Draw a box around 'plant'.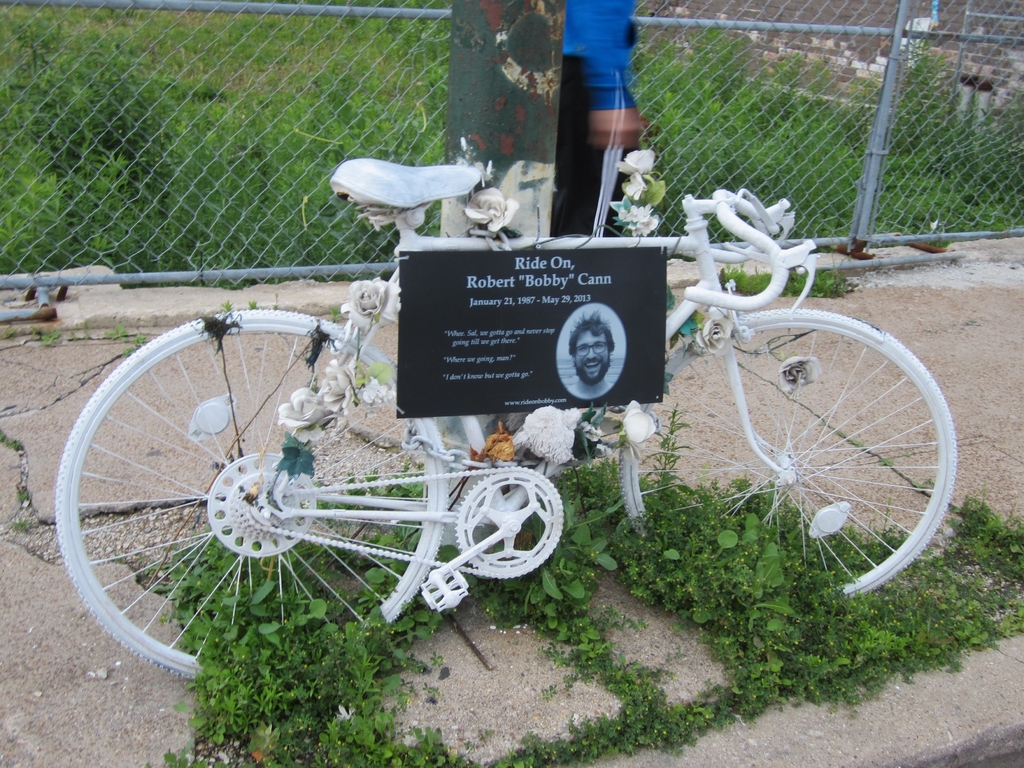
Rect(10, 518, 37, 533).
